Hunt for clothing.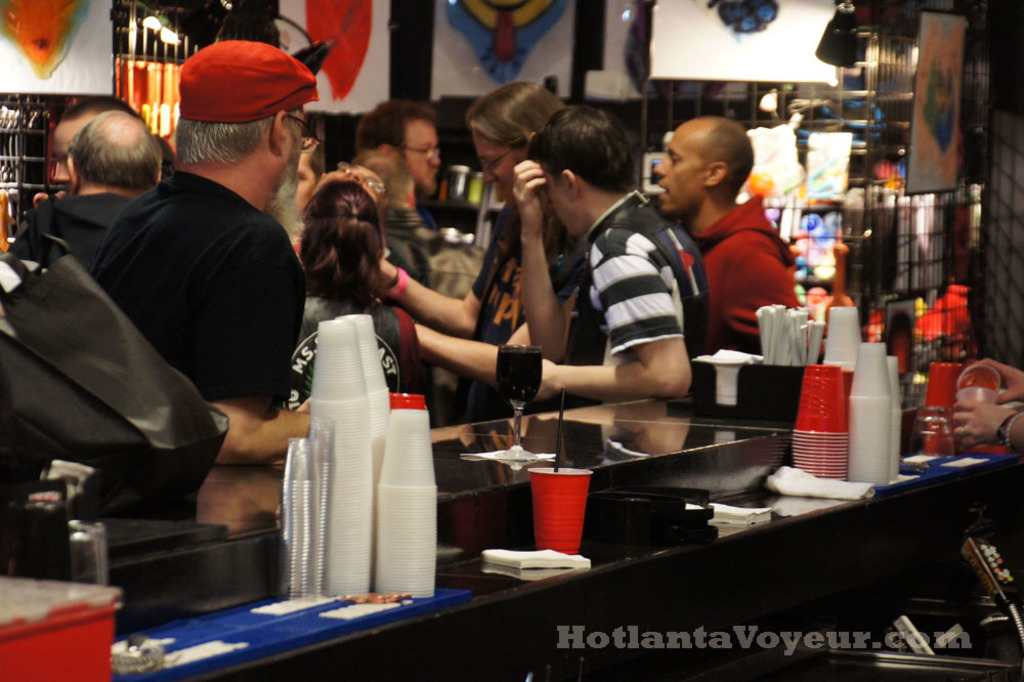
Hunted down at 284/279/410/408.
